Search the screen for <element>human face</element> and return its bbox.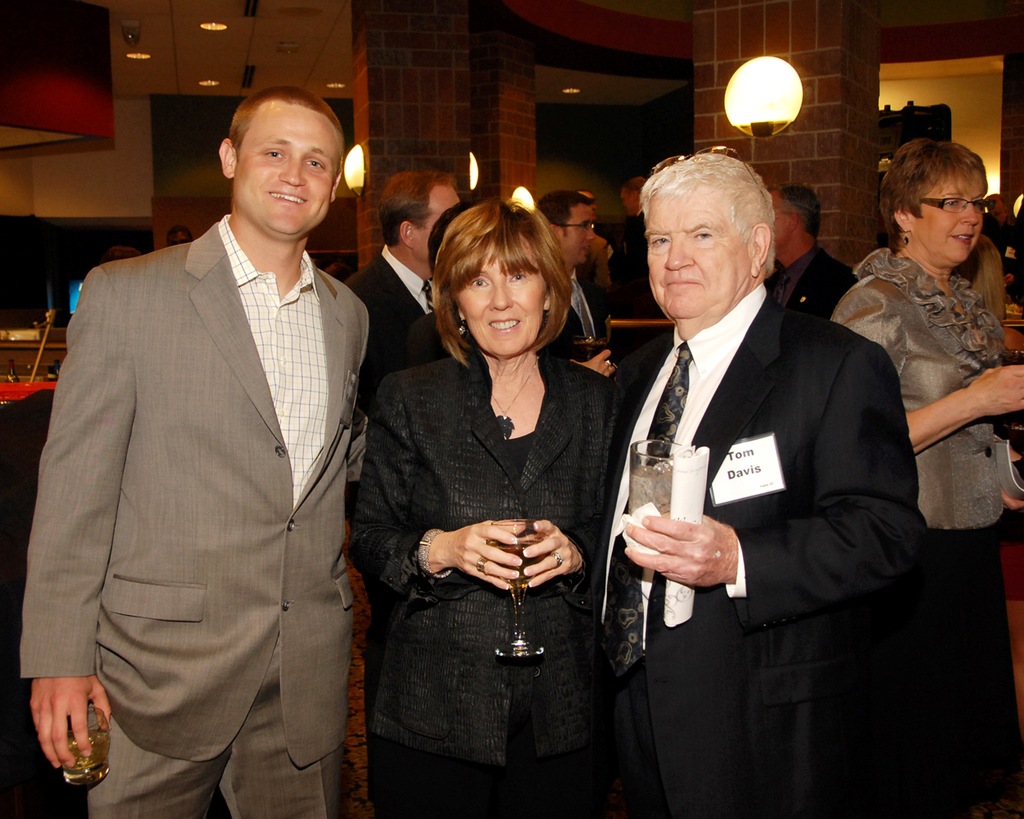
Found: 646,183,750,318.
